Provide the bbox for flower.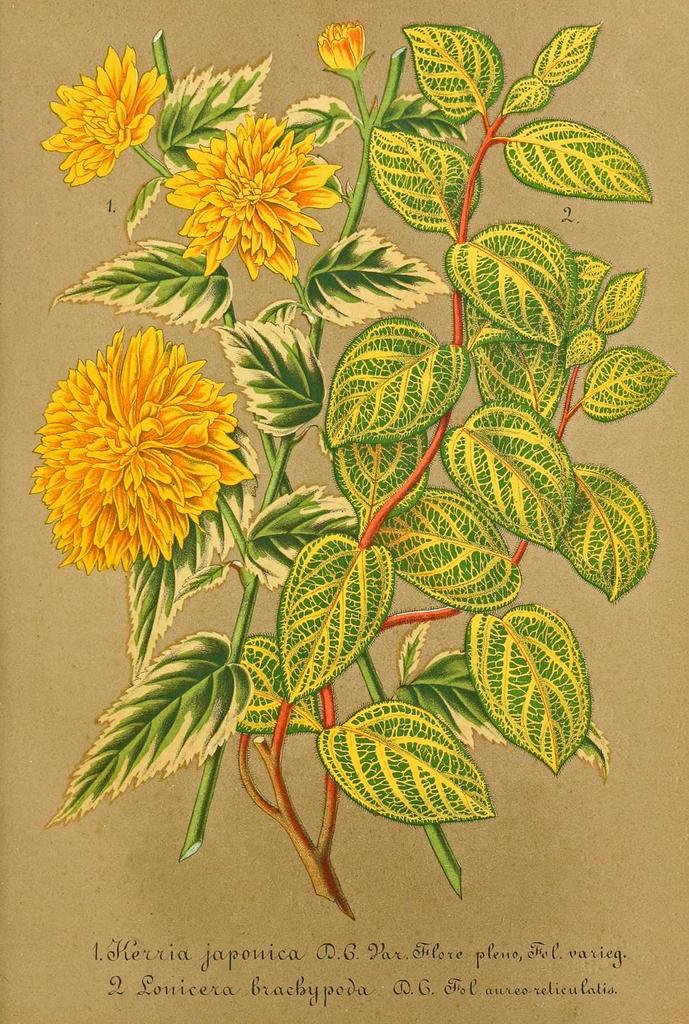
BBox(41, 43, 176, 185).
